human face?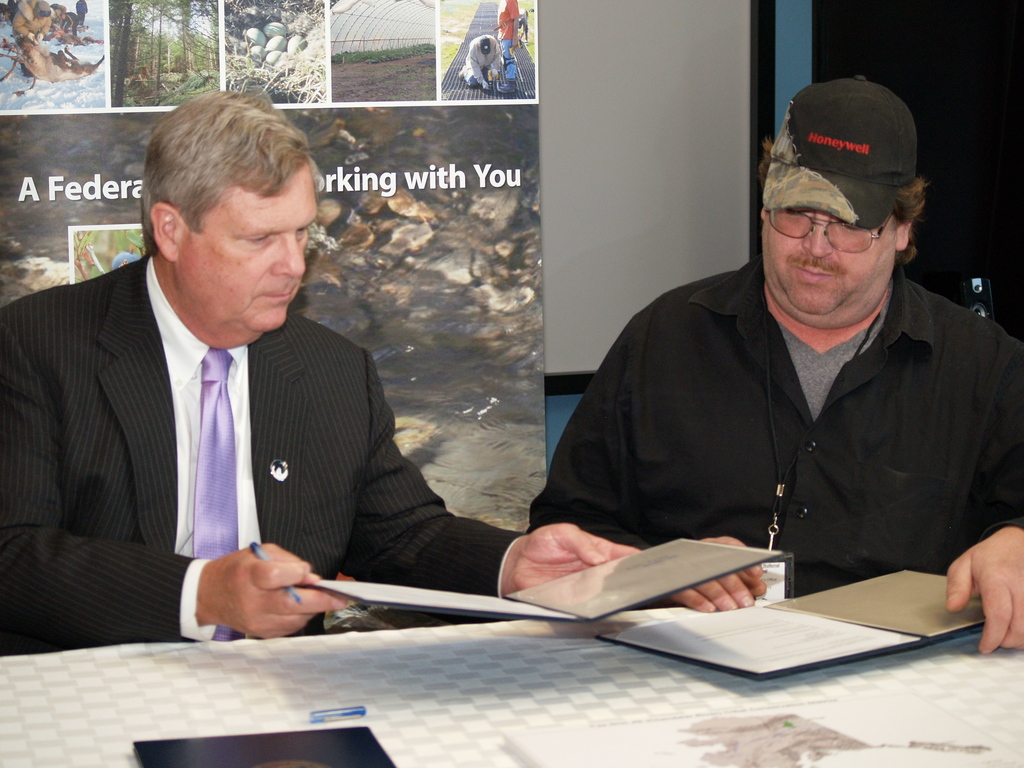
Rect(756, 202, 906, 311)
